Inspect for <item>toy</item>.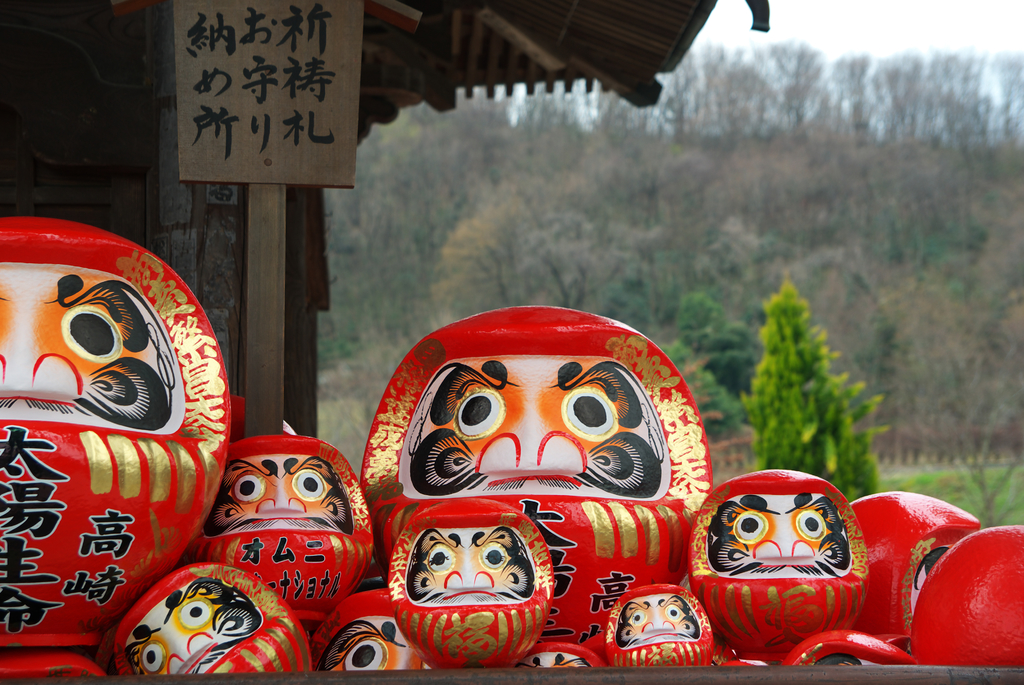
Inspection: box=[178, 432, 380, 627].
